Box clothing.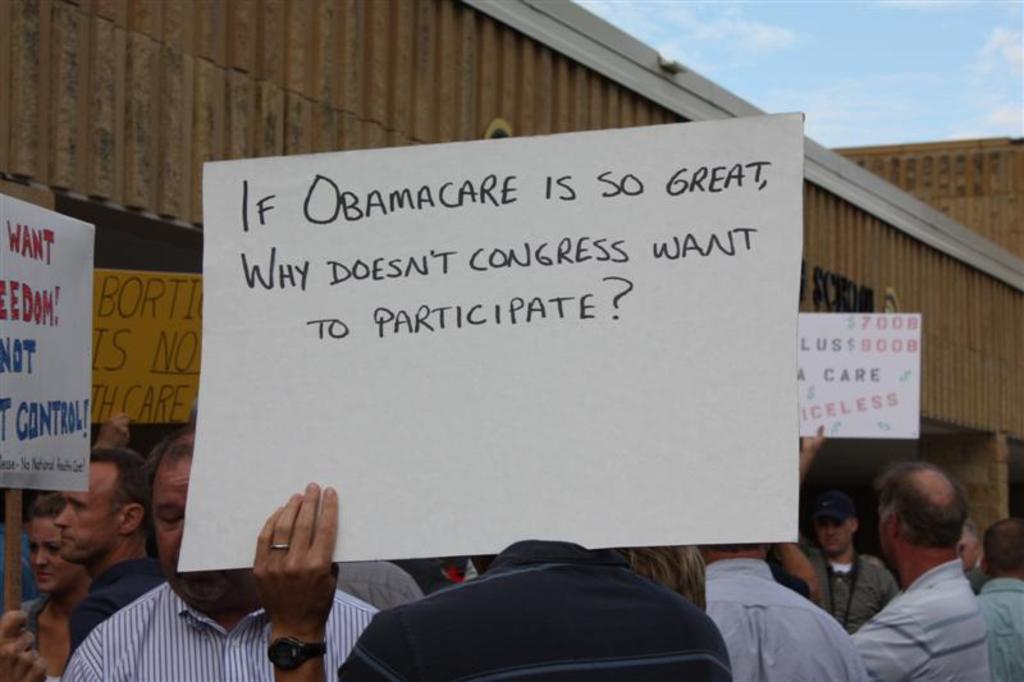
box(56, 582, 378, 681).
